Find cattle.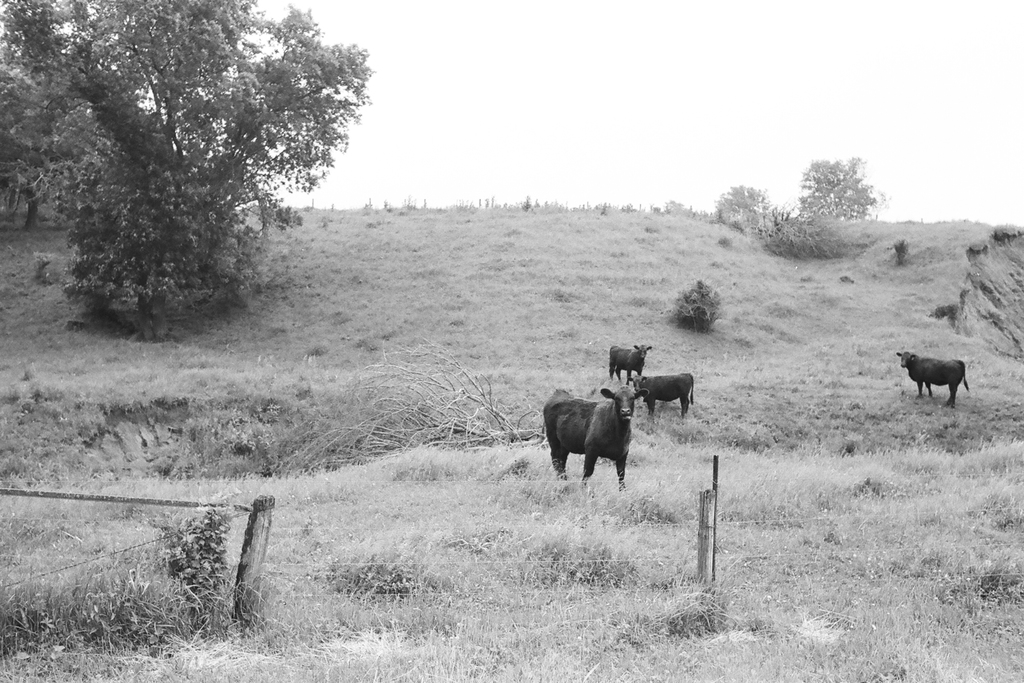
box(549, 371, 671, 509).
